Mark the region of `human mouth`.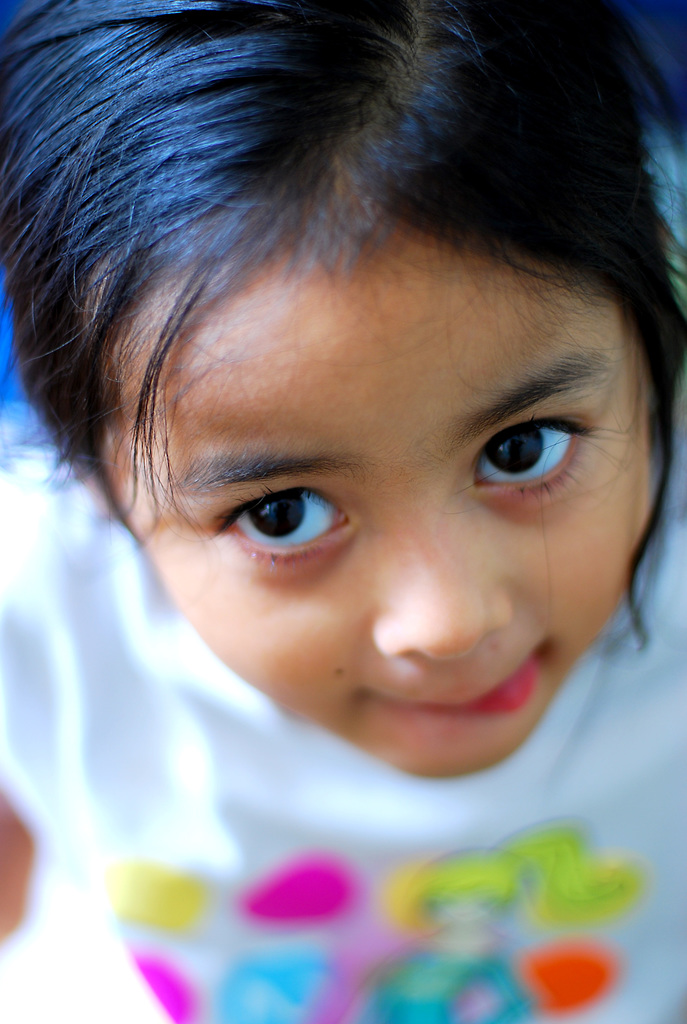
Region: [366,639,550,719].
